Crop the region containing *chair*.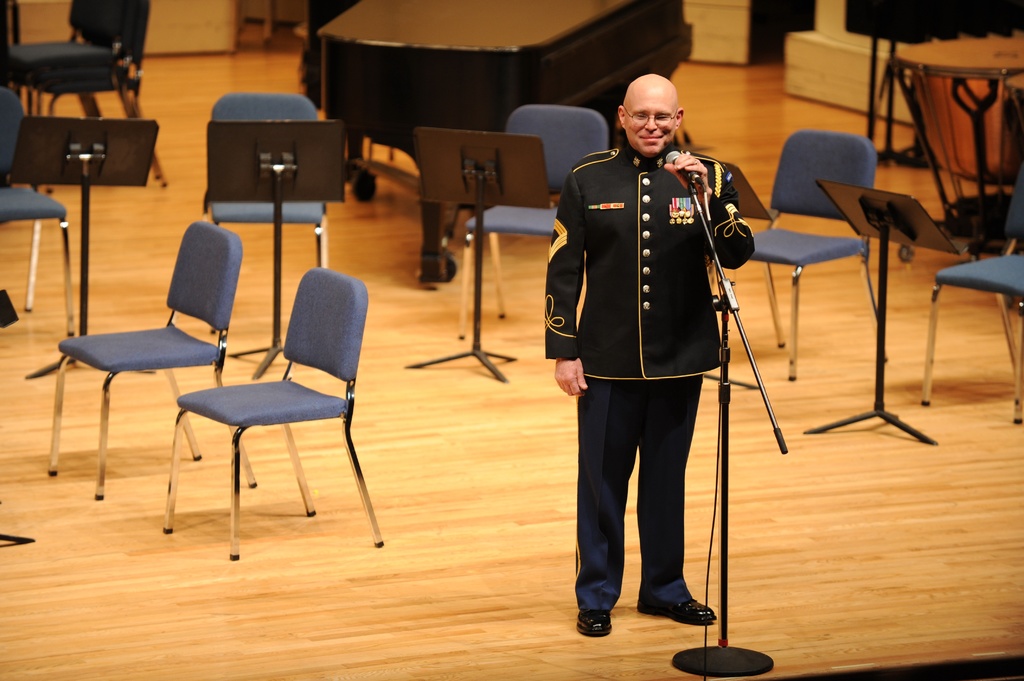
Crop region: <bbox>456, 102, 601, 336</bbox>.
